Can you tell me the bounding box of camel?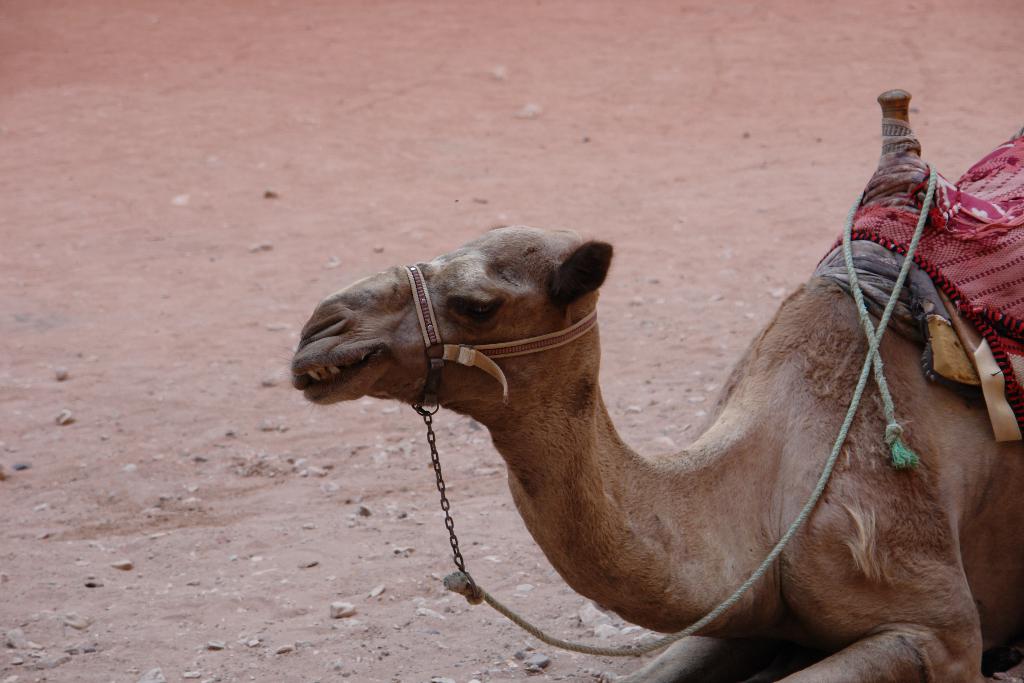
{"left": 289, "top": 122, "right": 1023, "bottom": 682}.
